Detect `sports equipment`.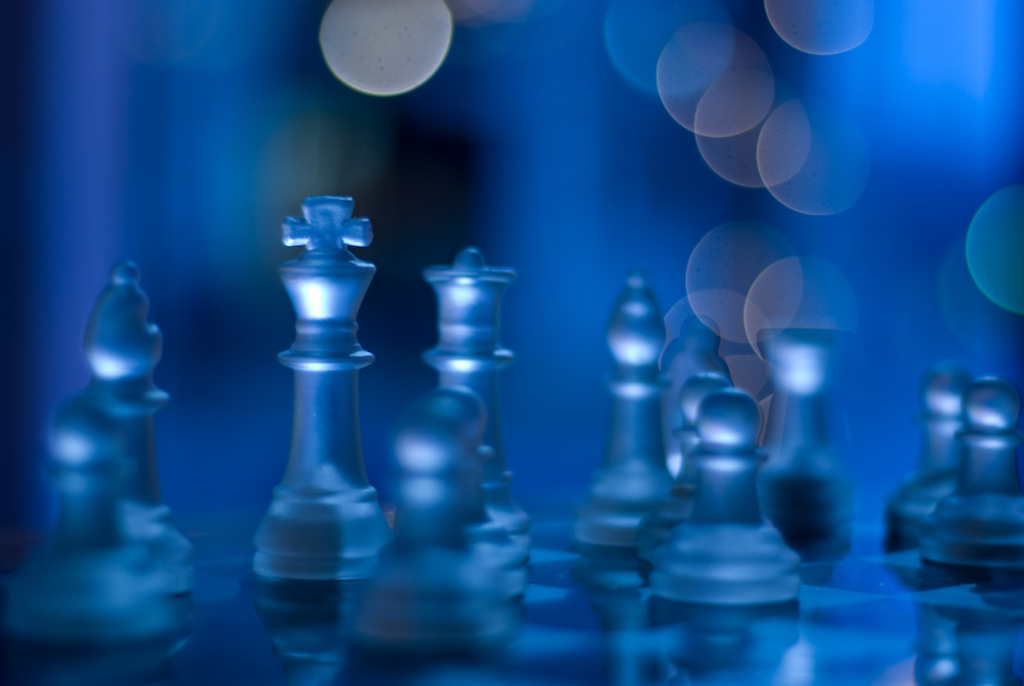
Detected at [left=430, top=375, right=516, bottom=602].
